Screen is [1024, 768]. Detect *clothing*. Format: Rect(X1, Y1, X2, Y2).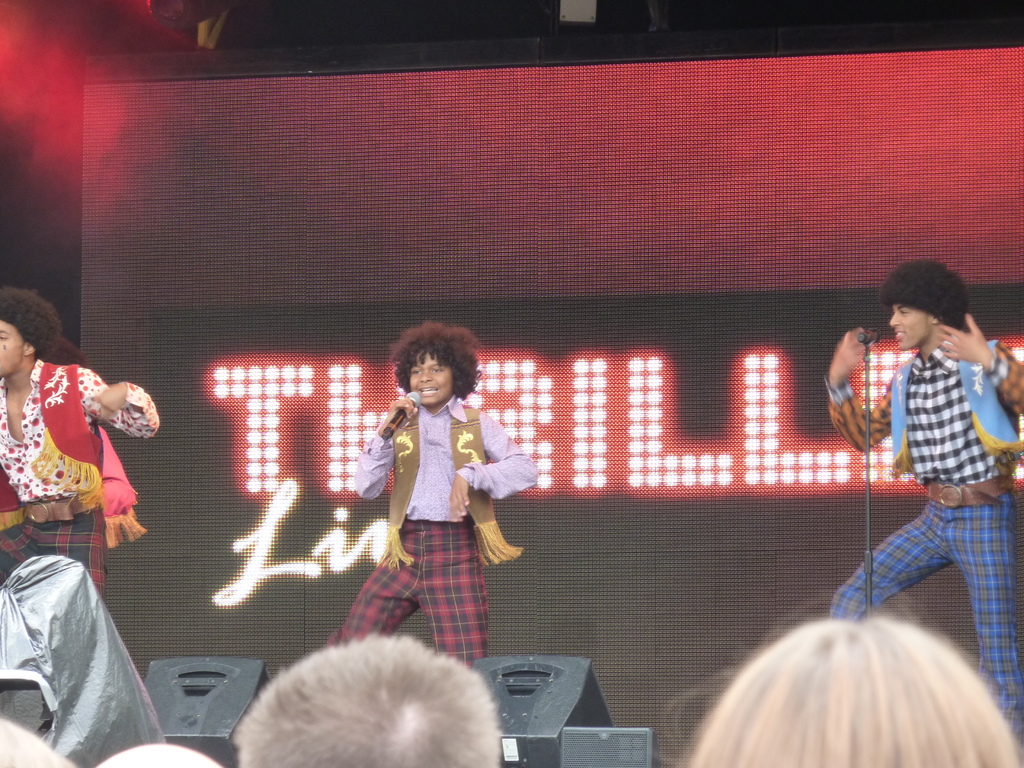
Rect(332, 388, 523, 675).
